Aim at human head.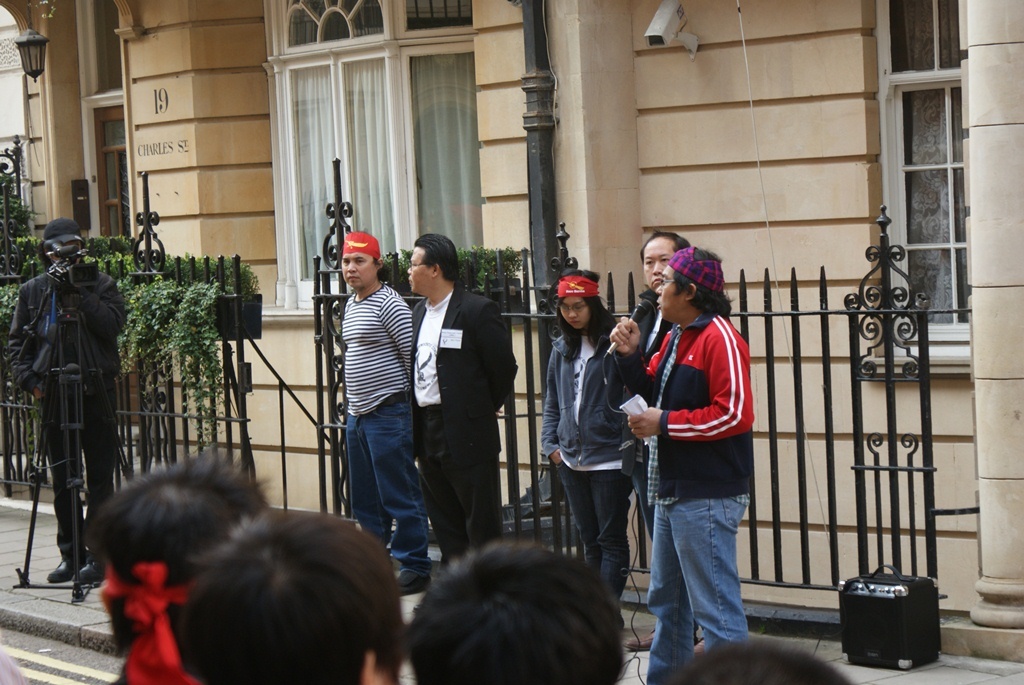
Aimed at <box>177,511,404,684</box>.
